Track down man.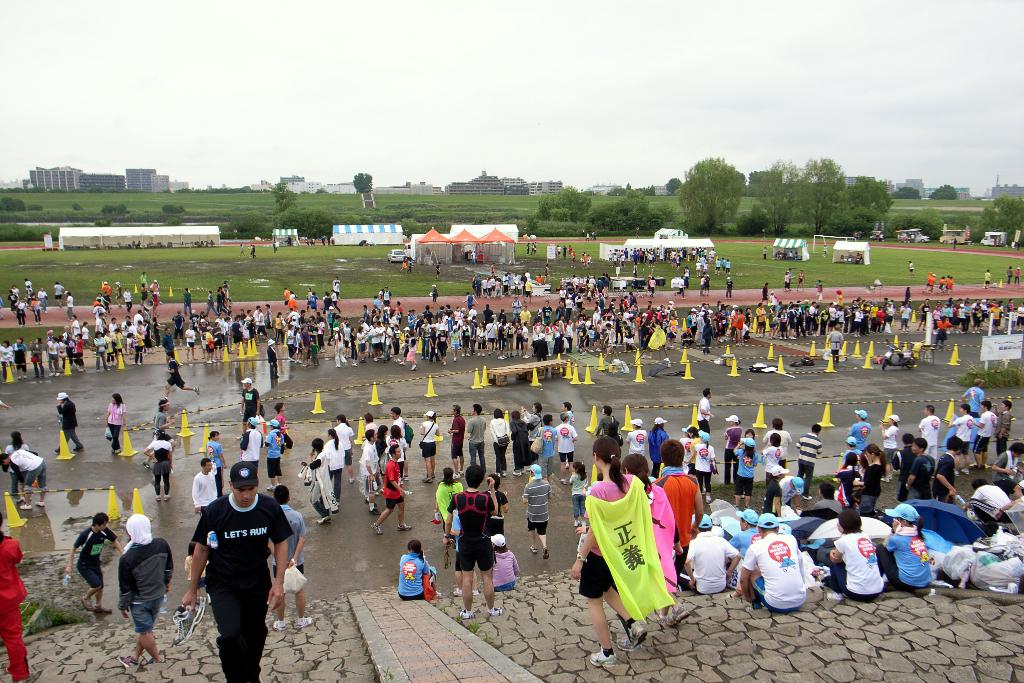
Tracked to region(164, 350, 200, 397).
